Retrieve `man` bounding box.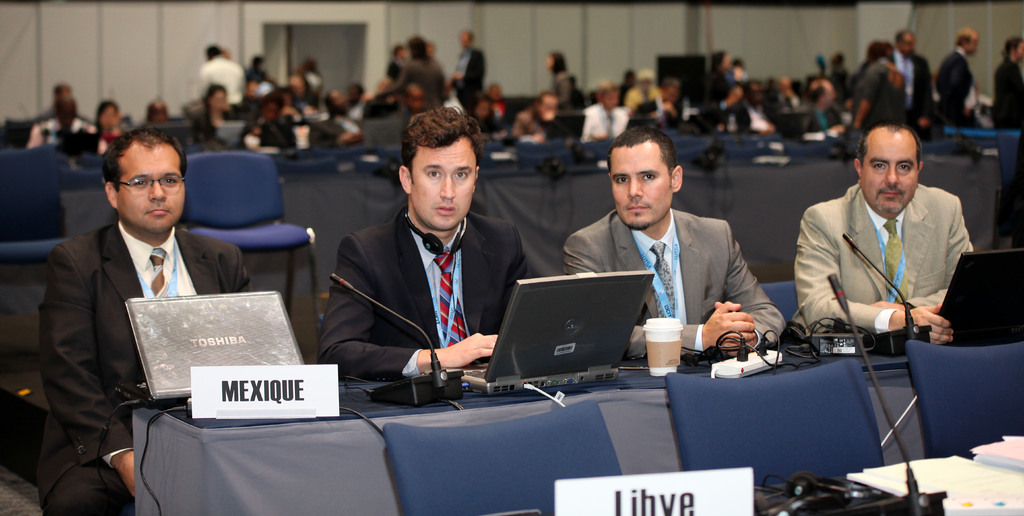
Bounding box: [16, 107, 226, 499].
